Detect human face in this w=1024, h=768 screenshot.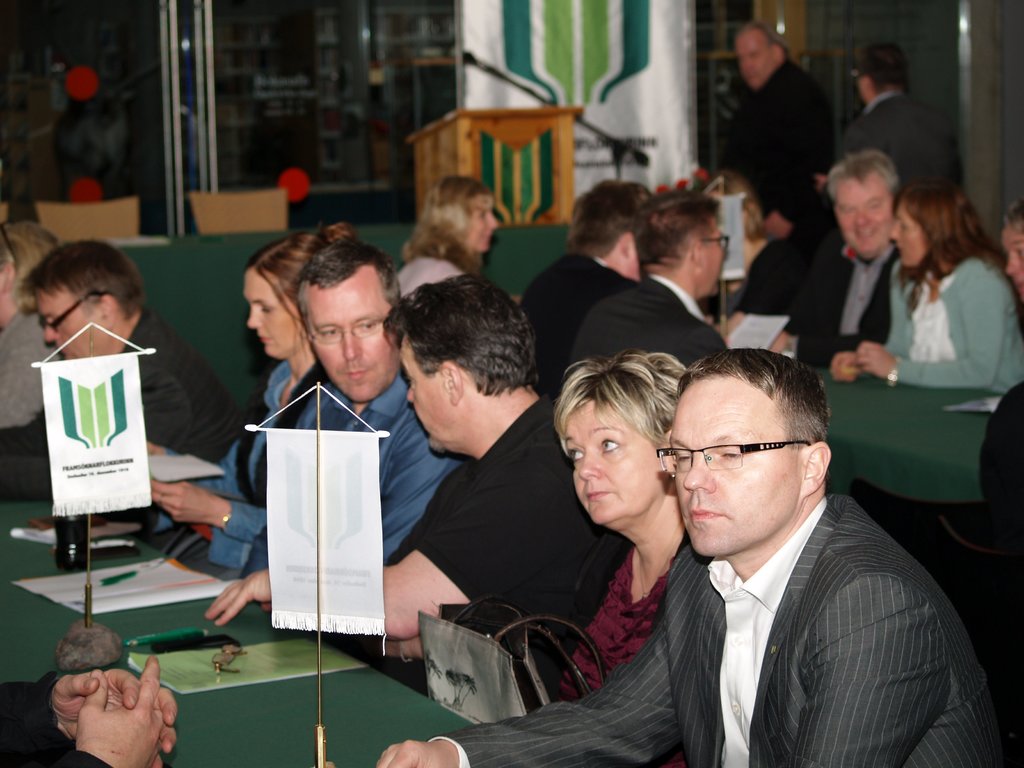
Detection: {"left": 461, "top": 200, "right": 500, "bottom": 254}.
